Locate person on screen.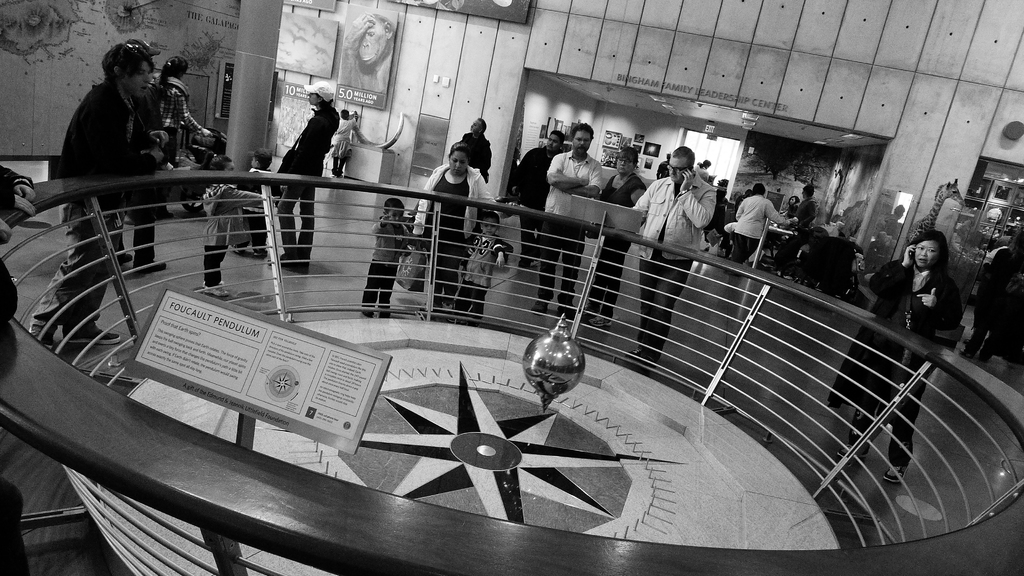
On screen at 29,42,173,349.
